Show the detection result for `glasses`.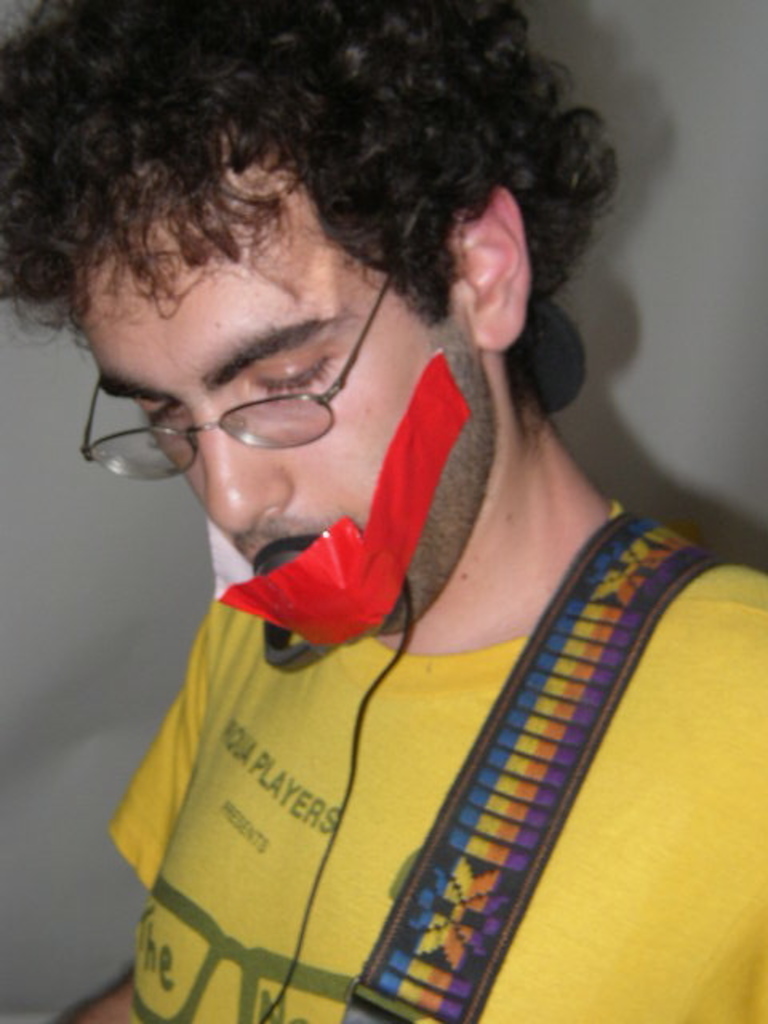
{"x1": 66, "y1": 299, "x2": 456, "y2": 458}.
